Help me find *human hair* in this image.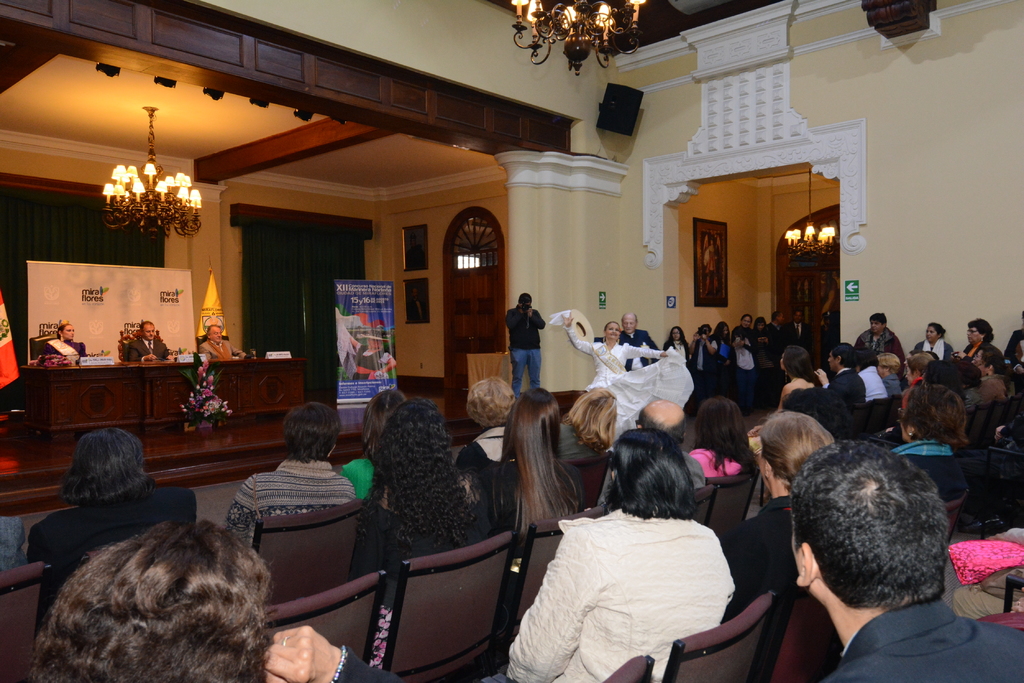
Found it: [780,344,820,380].
